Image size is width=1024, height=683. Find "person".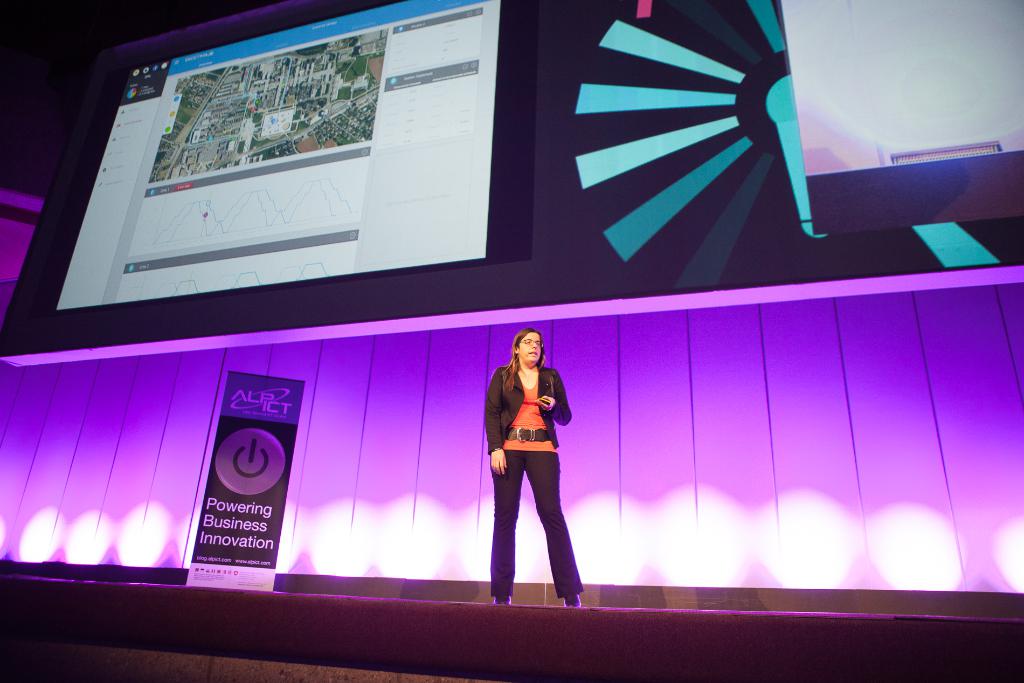
{"left": 486, "top": 321, "right": 579, "bottom": 604}.
